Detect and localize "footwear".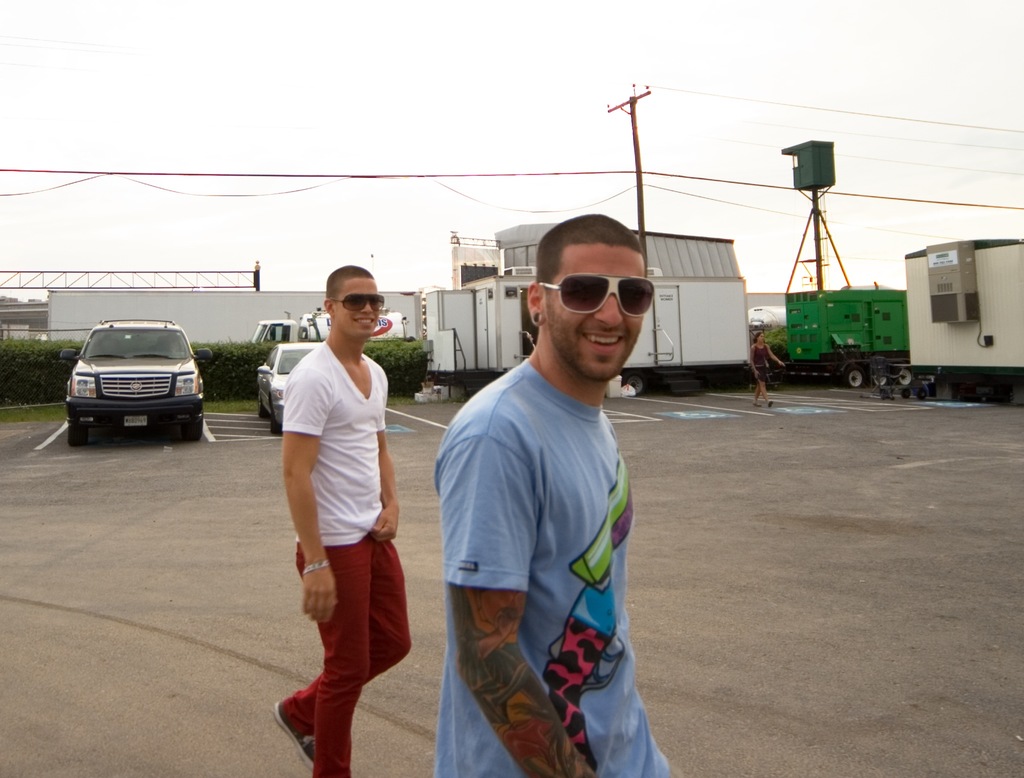
Localized at bbox(272, 704, 321, 775).
